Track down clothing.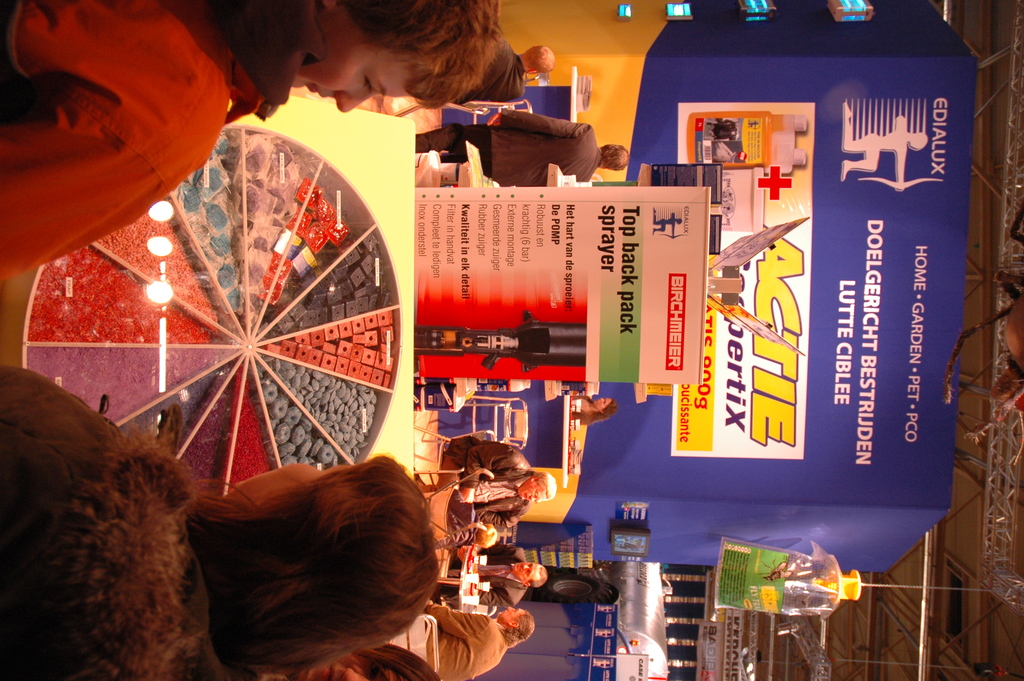
Tracked to box(19, 10, 219, 252).
